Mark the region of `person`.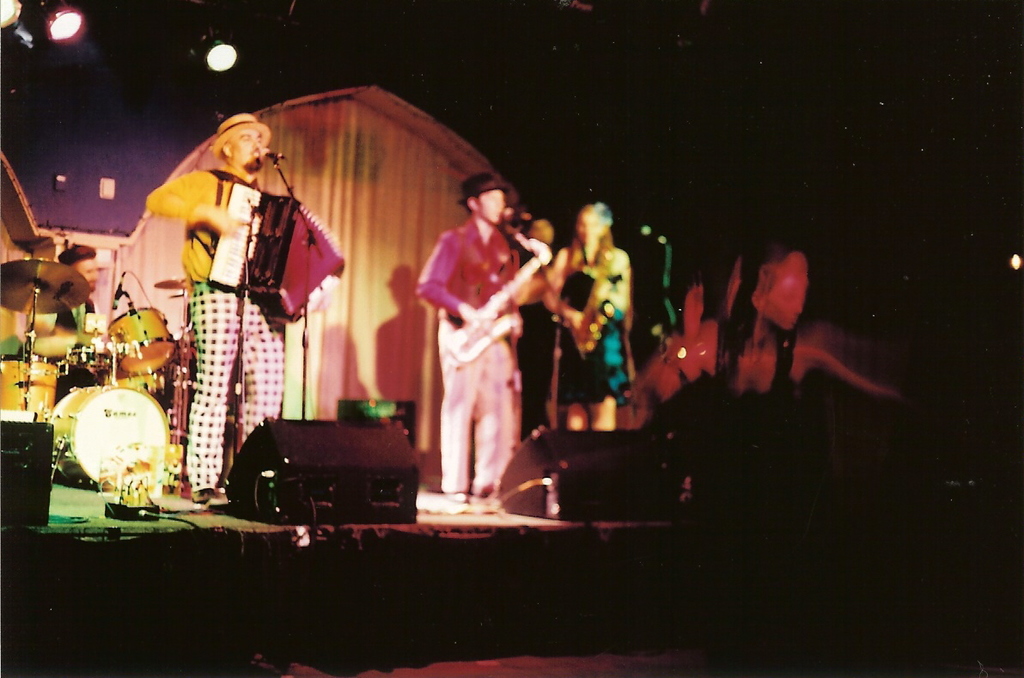
Region: 539, 197, 635, 430.
